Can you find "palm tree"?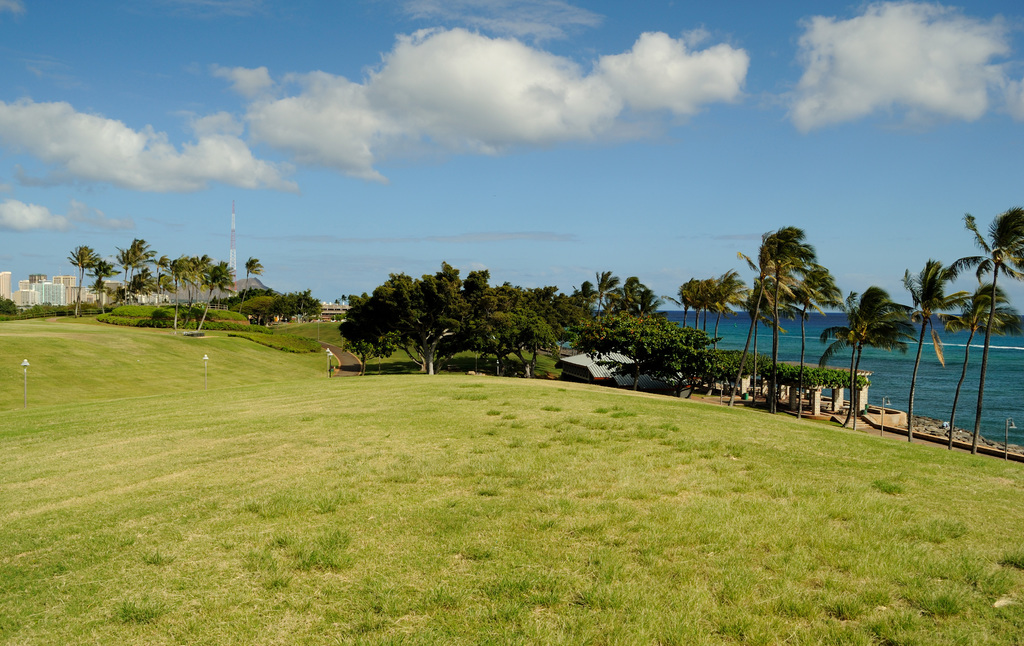
Yes, bounding box: detection(216, 279, 232, 334).
